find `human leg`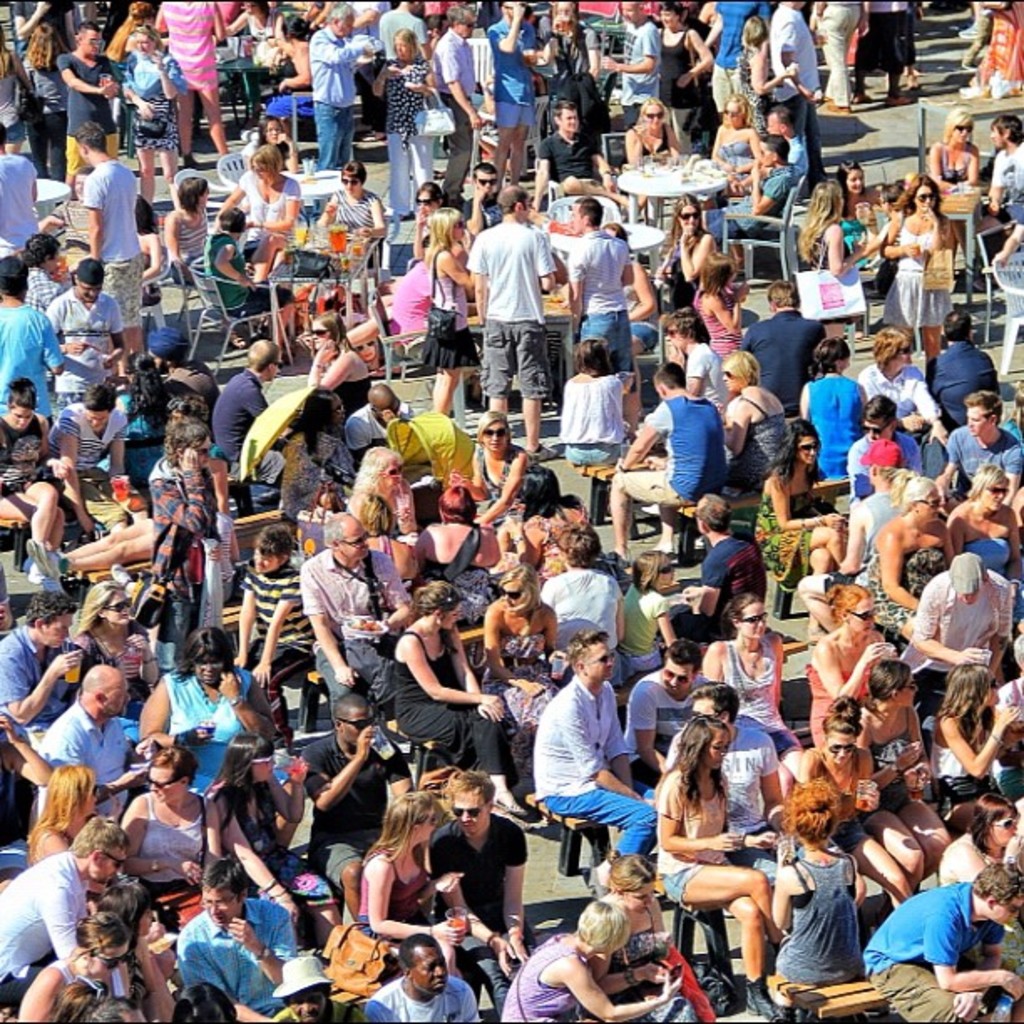
region(25, 472, 67, 559)
